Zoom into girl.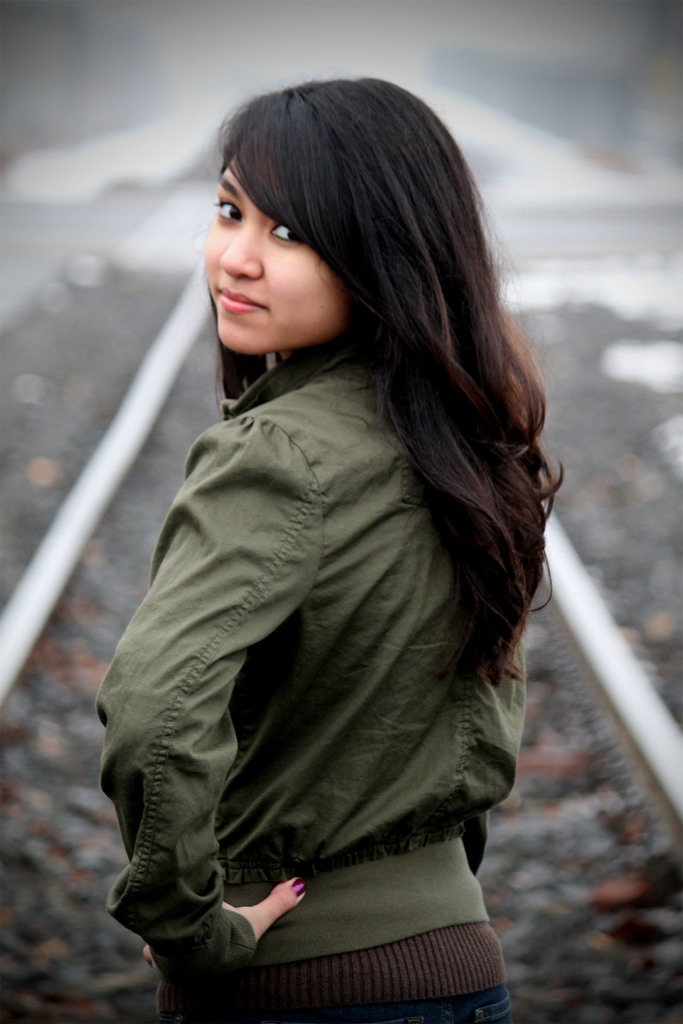
Zoom target: pyautogui.locateOnScreen(93, 74, 565, 1023).
